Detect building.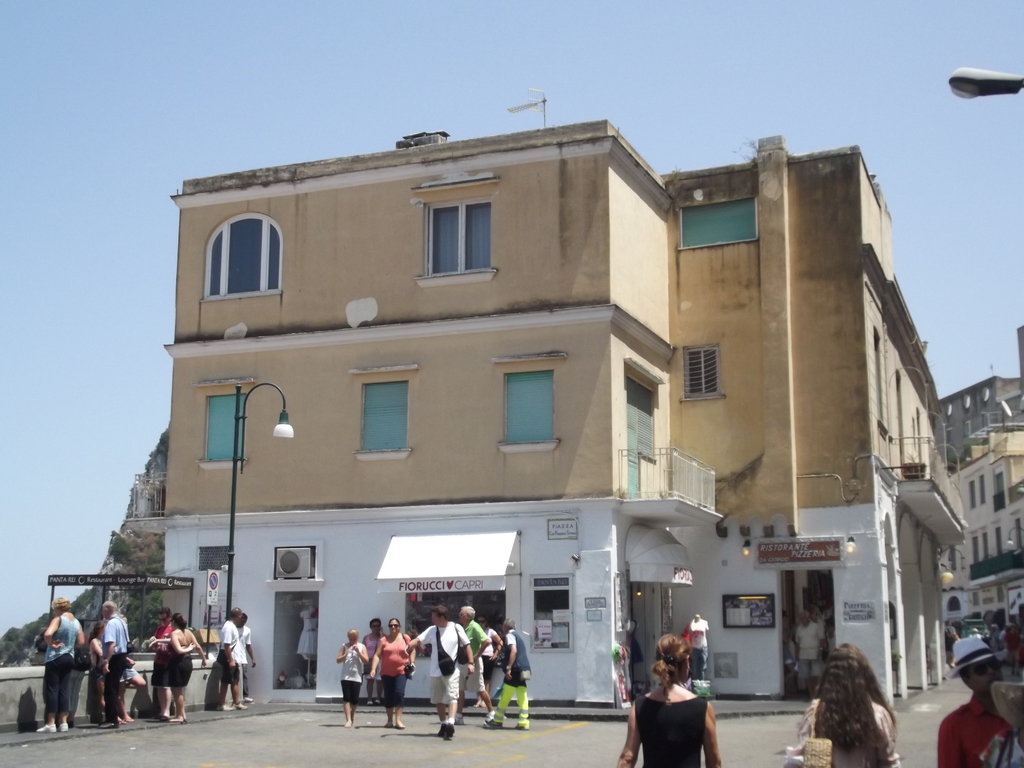
Detected at x1=945 y1=428 x2=1023 y2=623.
